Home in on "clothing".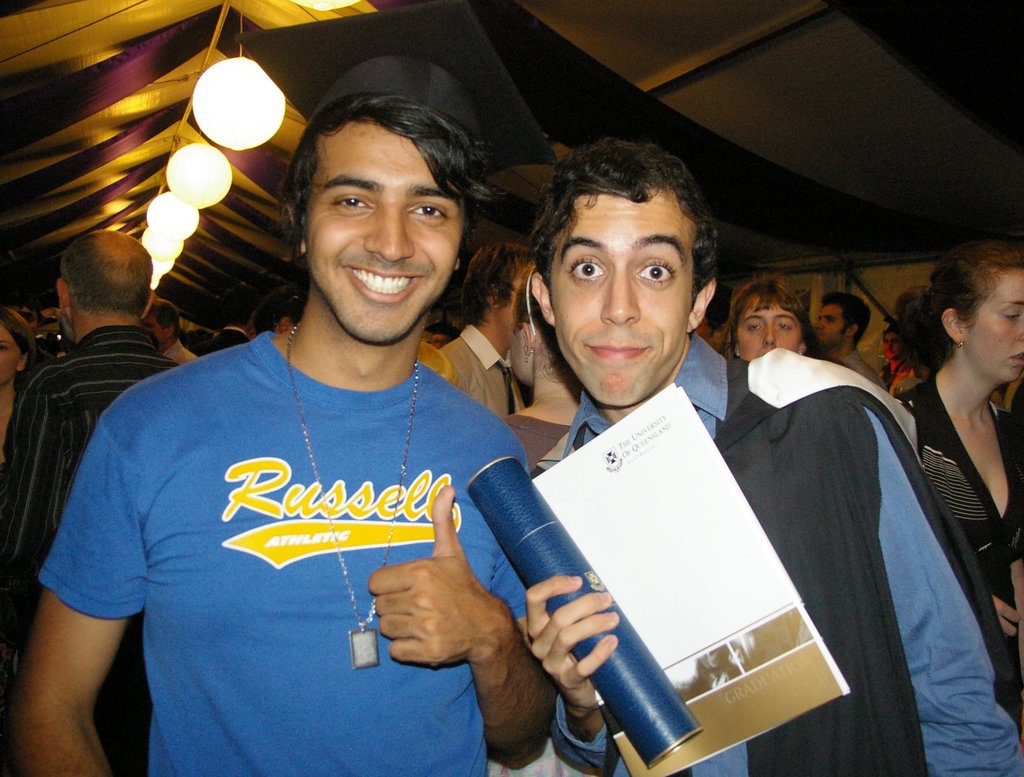
Homed in at BBox(877, 357, 1023, 689).
